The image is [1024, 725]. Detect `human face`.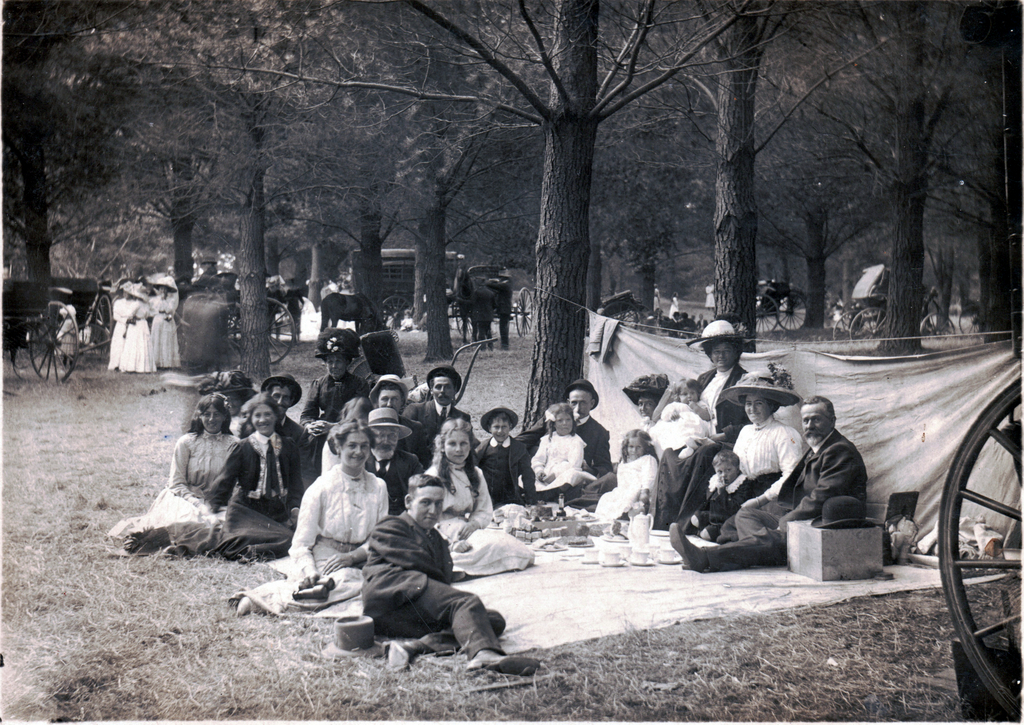
Detection: bbox=(370, 431, 393, 458).
